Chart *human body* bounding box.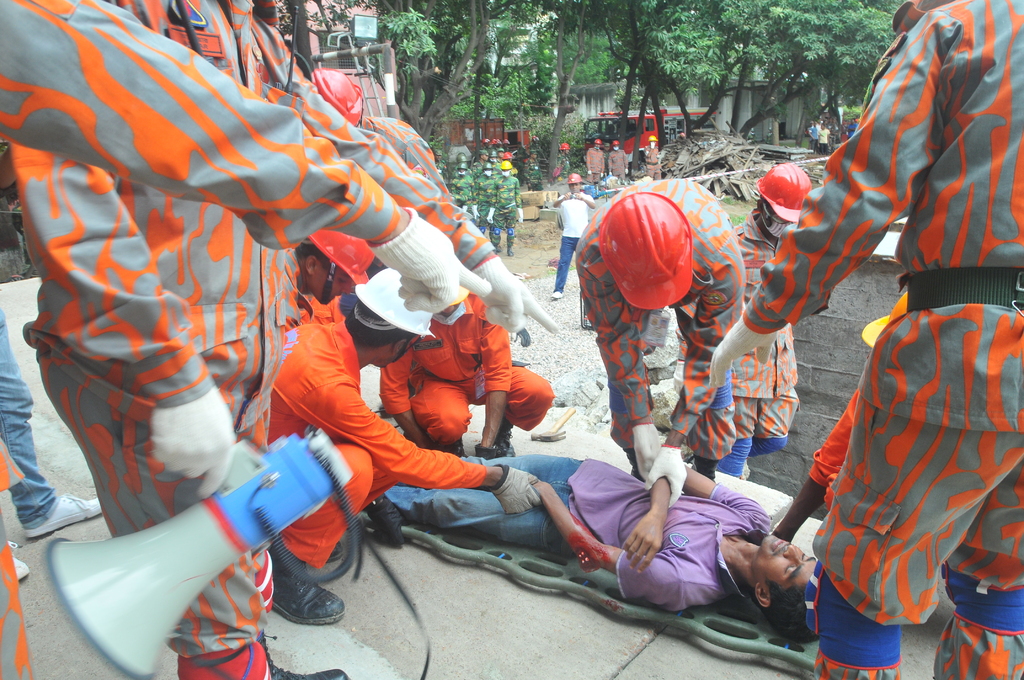
Charted: [0, 0, 486, 679].
